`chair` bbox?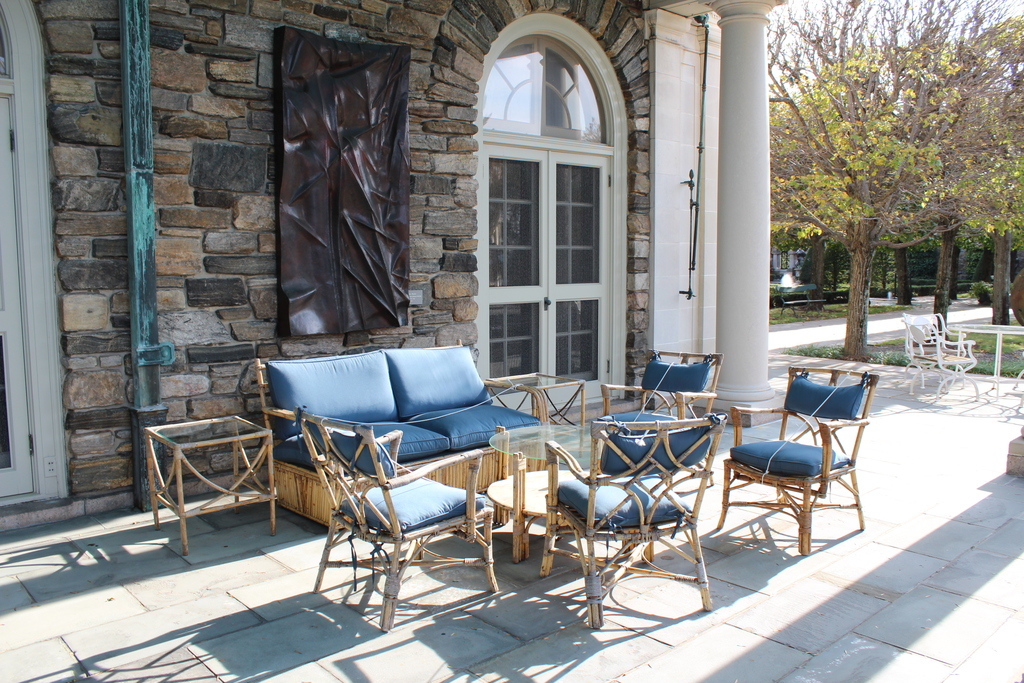
[x1=901, y1=311, x2=970, y2=393]
